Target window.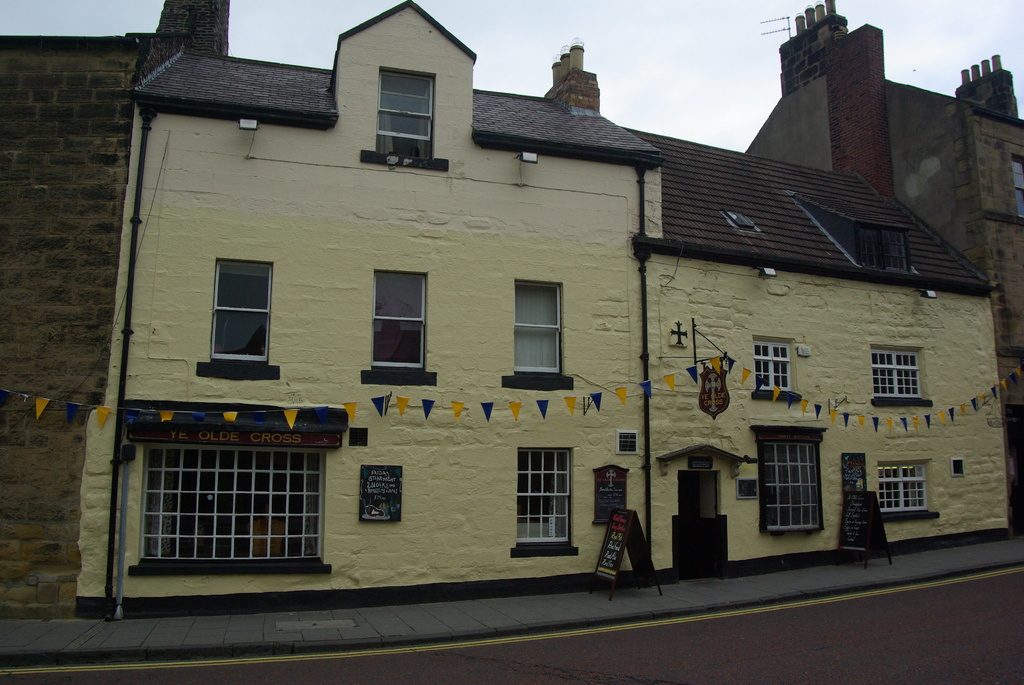
Target region: x1=750 y1=332 x2=800 y2=397.
